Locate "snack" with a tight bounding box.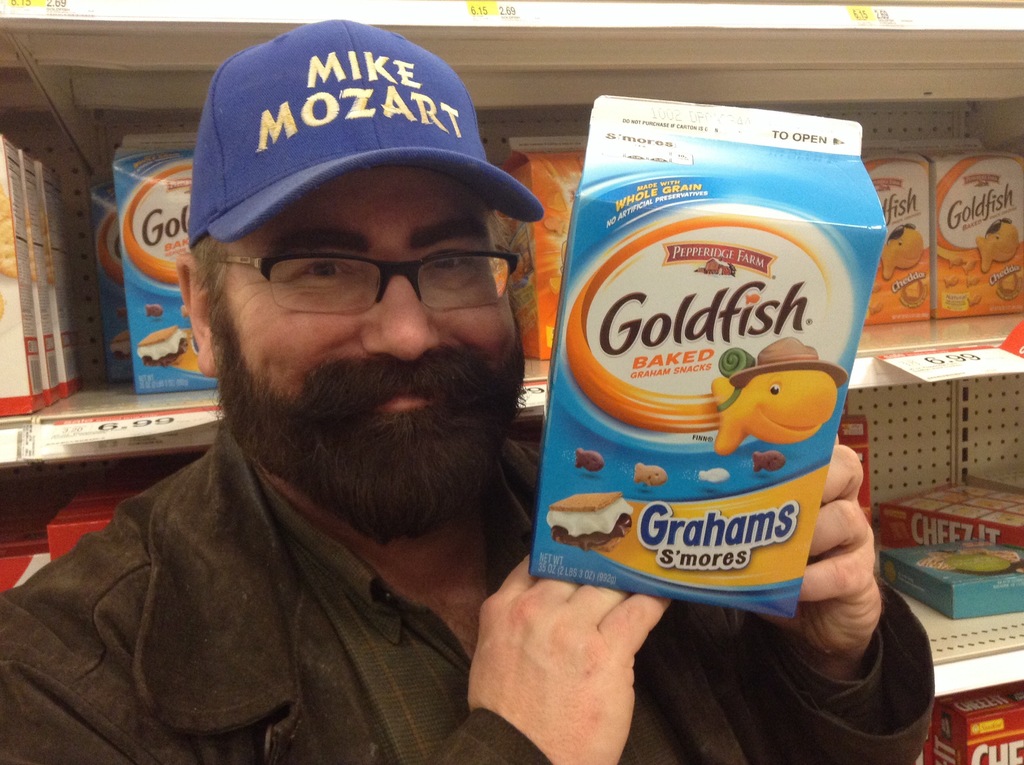
region(627, 466, 672, 488).
